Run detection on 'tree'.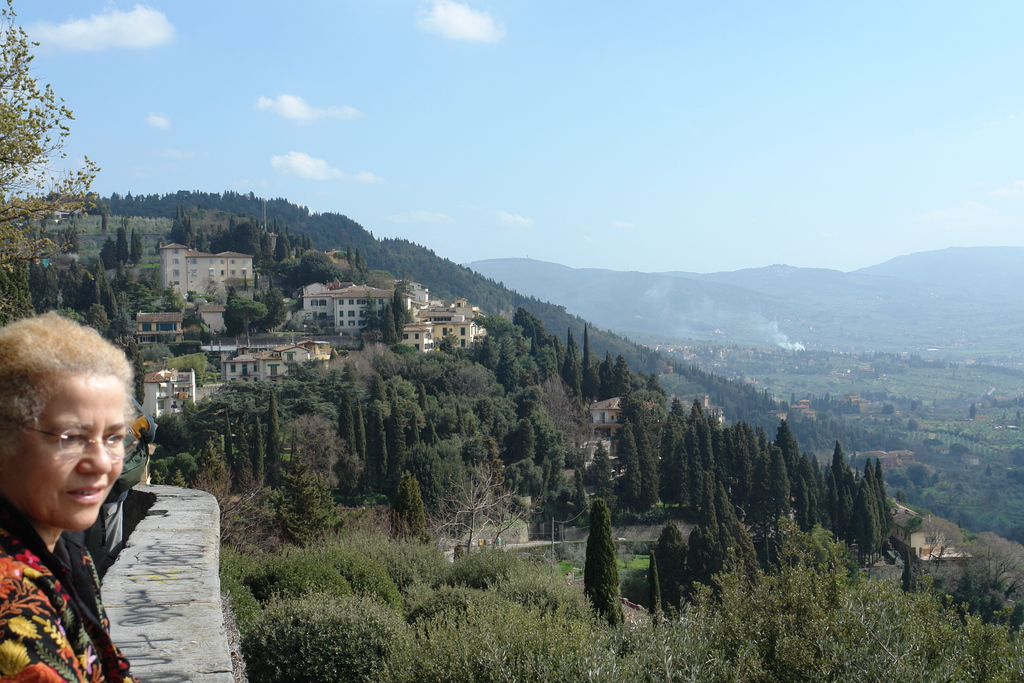
Result: (left=820, top=443, right=849, bottom=498).
